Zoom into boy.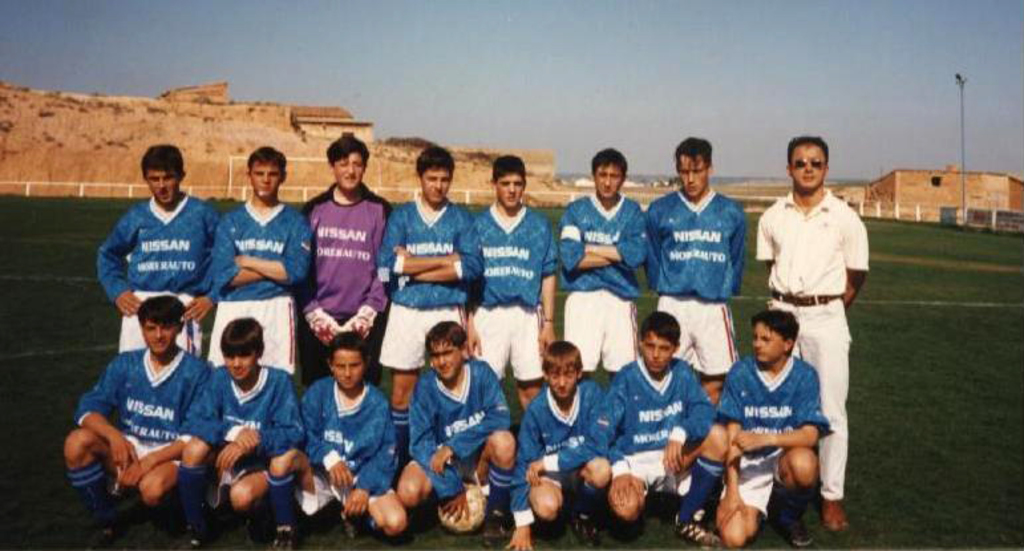
Zoom target: bbox=[209, 146, 315, 377].
